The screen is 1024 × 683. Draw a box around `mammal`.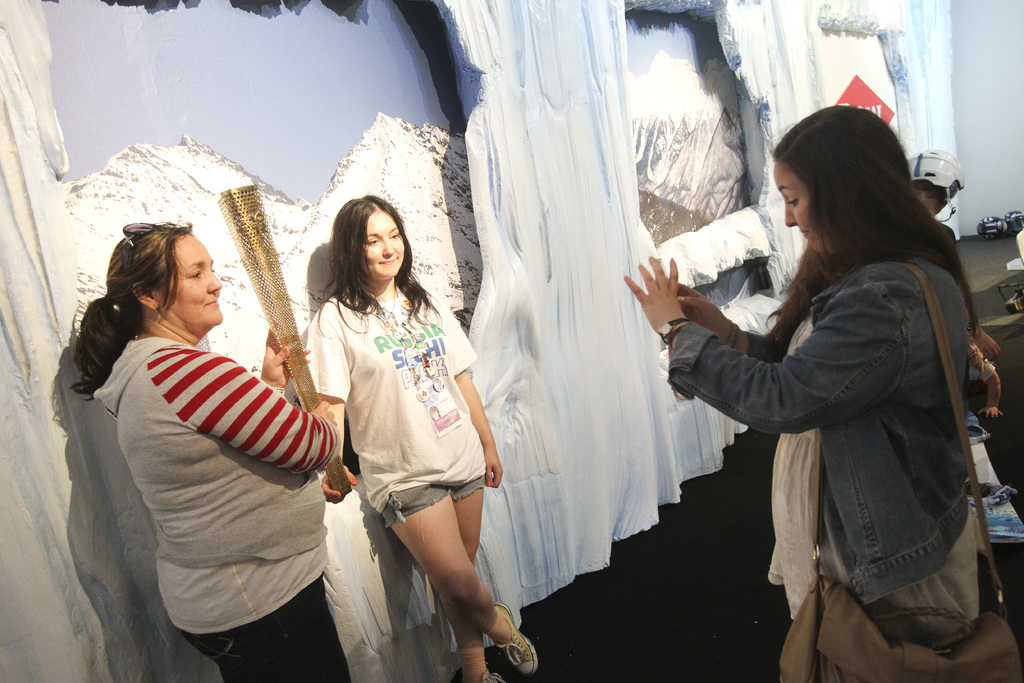
966/342/1005/419.
